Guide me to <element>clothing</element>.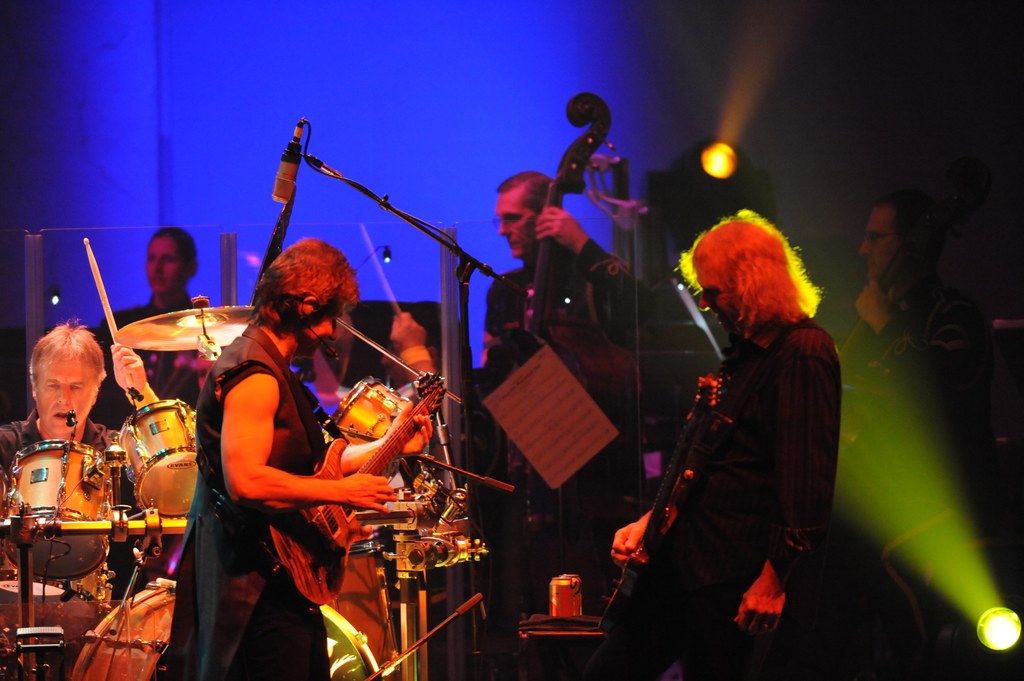
Guidance: left=484, top=233, right=642, bottom=628.
